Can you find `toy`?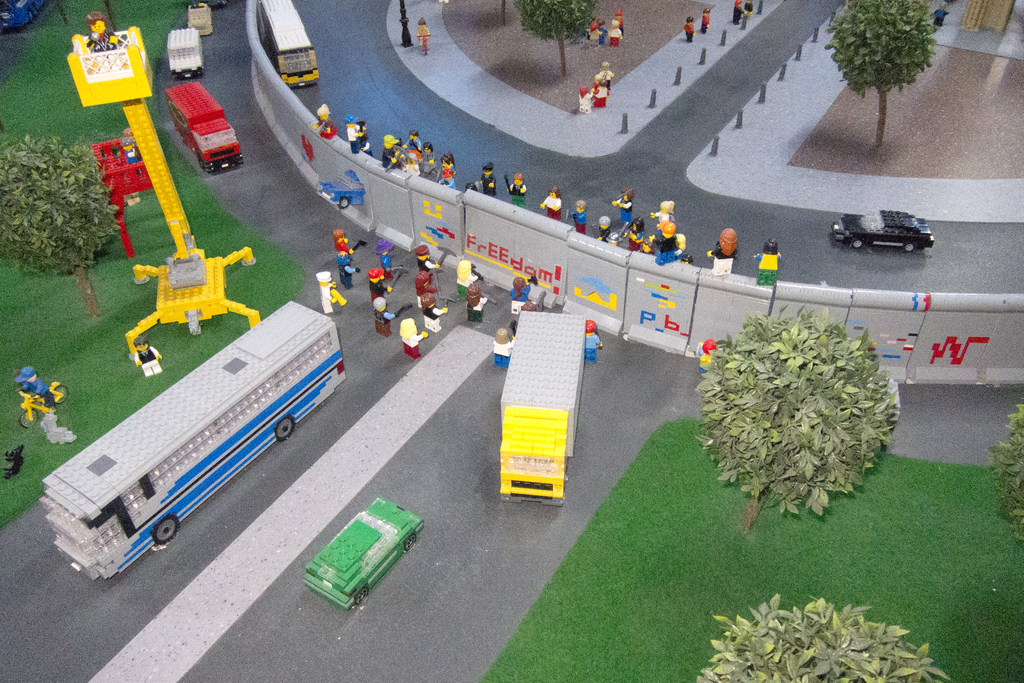
Yes, bounding box: left=166, top=25, right=202, bottom=79.
